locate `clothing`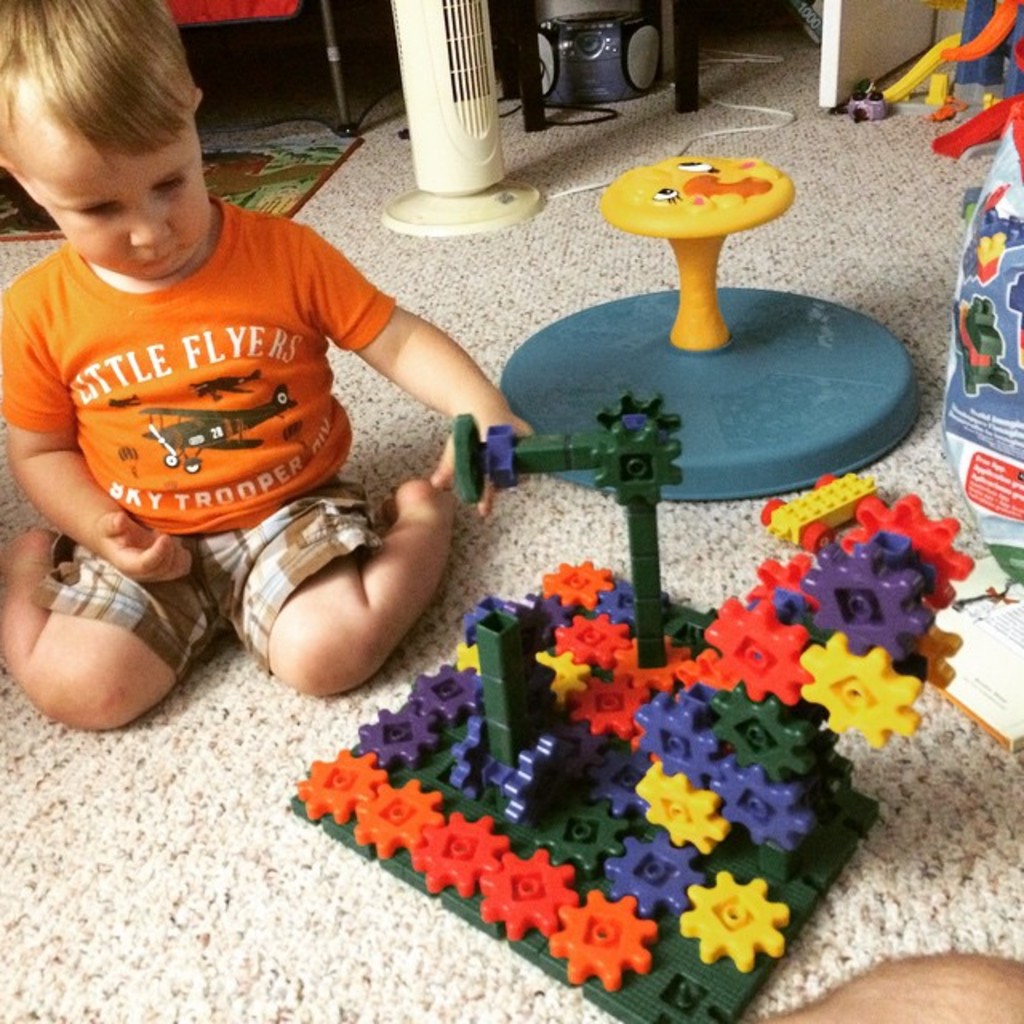
select_region(24, 182, 475, 672)
